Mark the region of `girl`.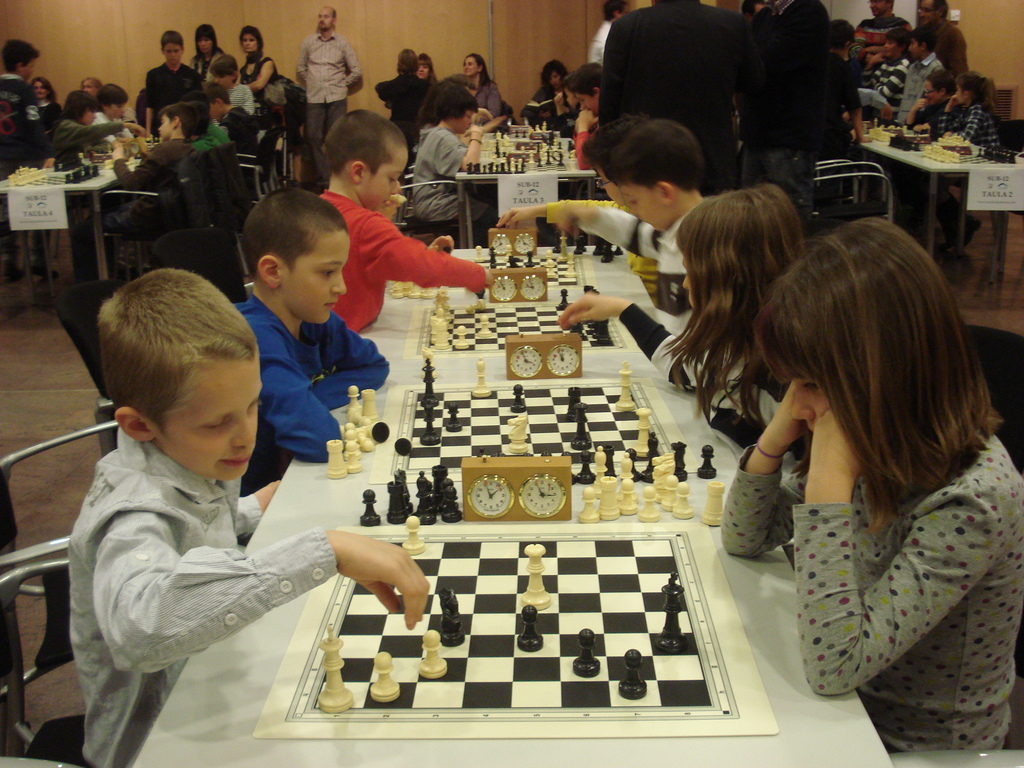
Region: (x1=188, y1=24, x2=221, y2=87).
